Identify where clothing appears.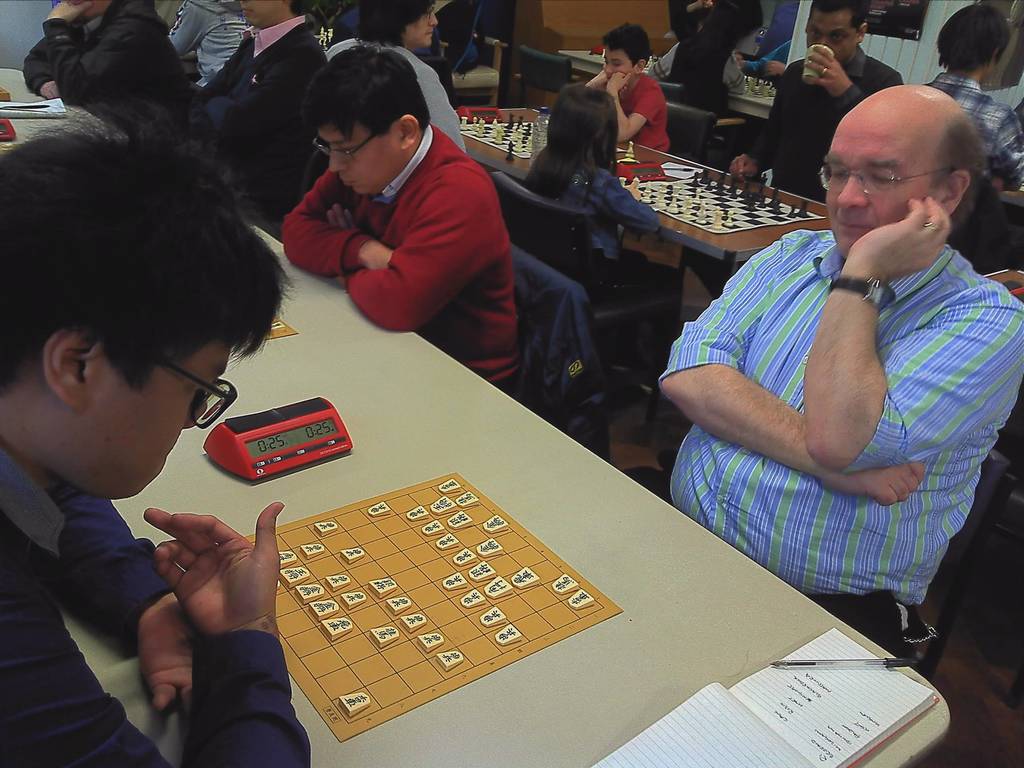
Appears at [left=666, top=6, right=760, bottom=116].
